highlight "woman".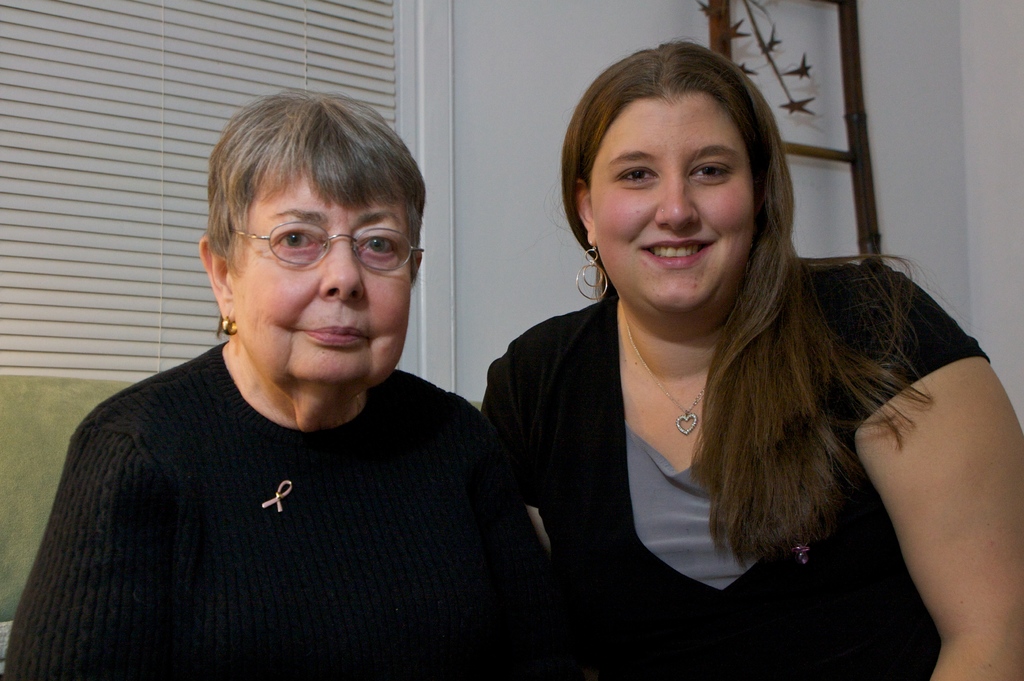
Highlighted region: [477,43,1023,674].
